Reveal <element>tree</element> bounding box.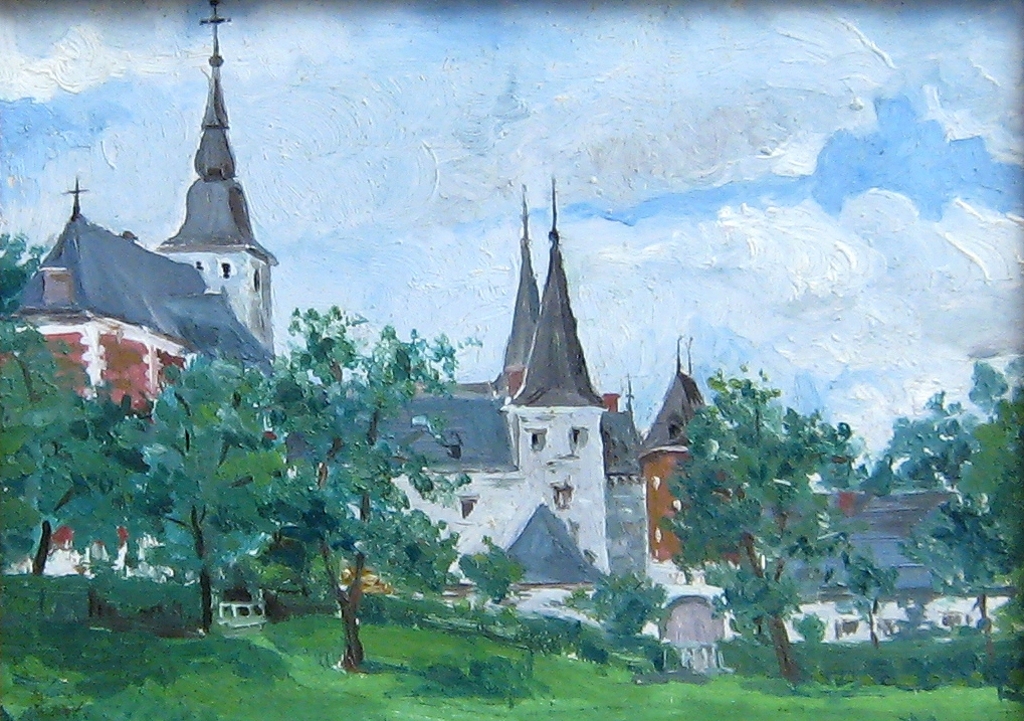
Revealed: l=679, t=335, r=889, b=665.
